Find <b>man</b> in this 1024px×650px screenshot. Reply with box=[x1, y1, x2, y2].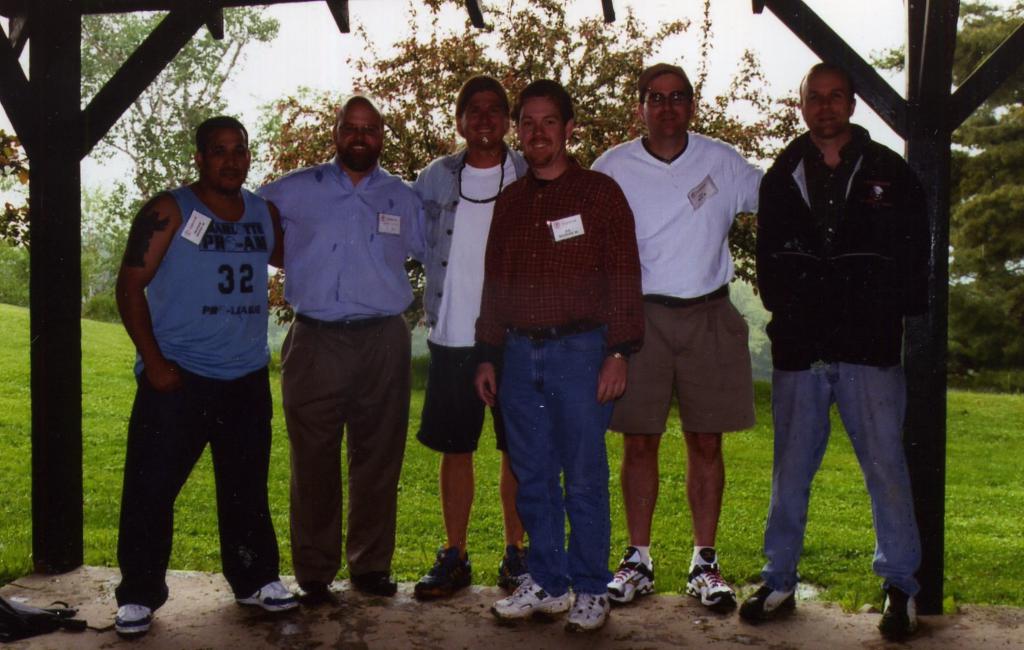
box=[108, 104, 296, 617].
